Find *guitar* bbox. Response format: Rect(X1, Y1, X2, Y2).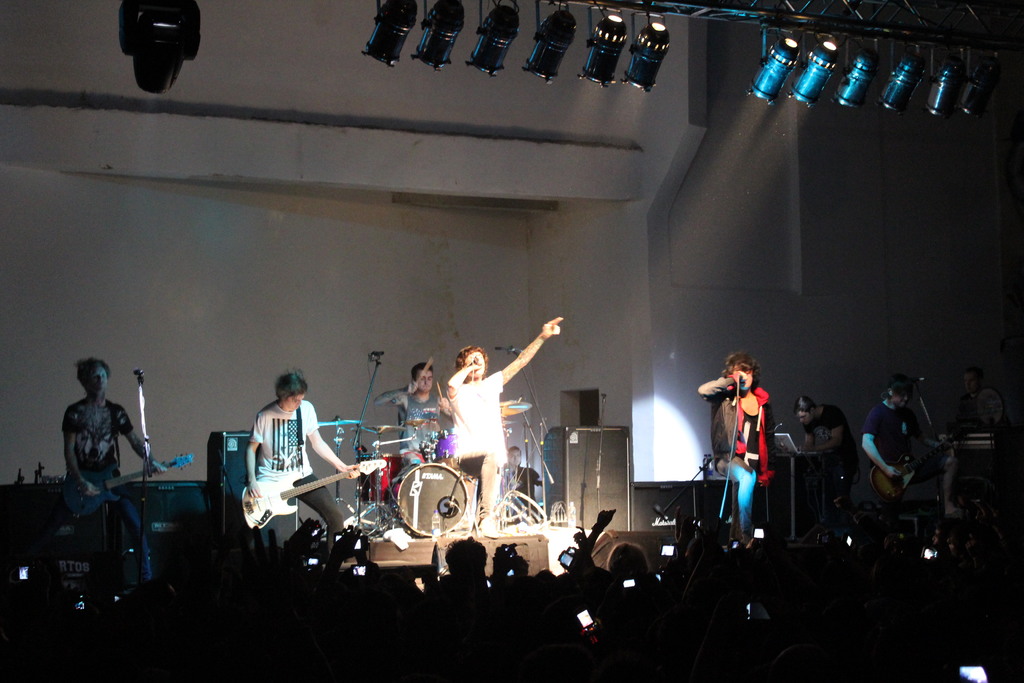
Rect(60, 450, 200, 517).
